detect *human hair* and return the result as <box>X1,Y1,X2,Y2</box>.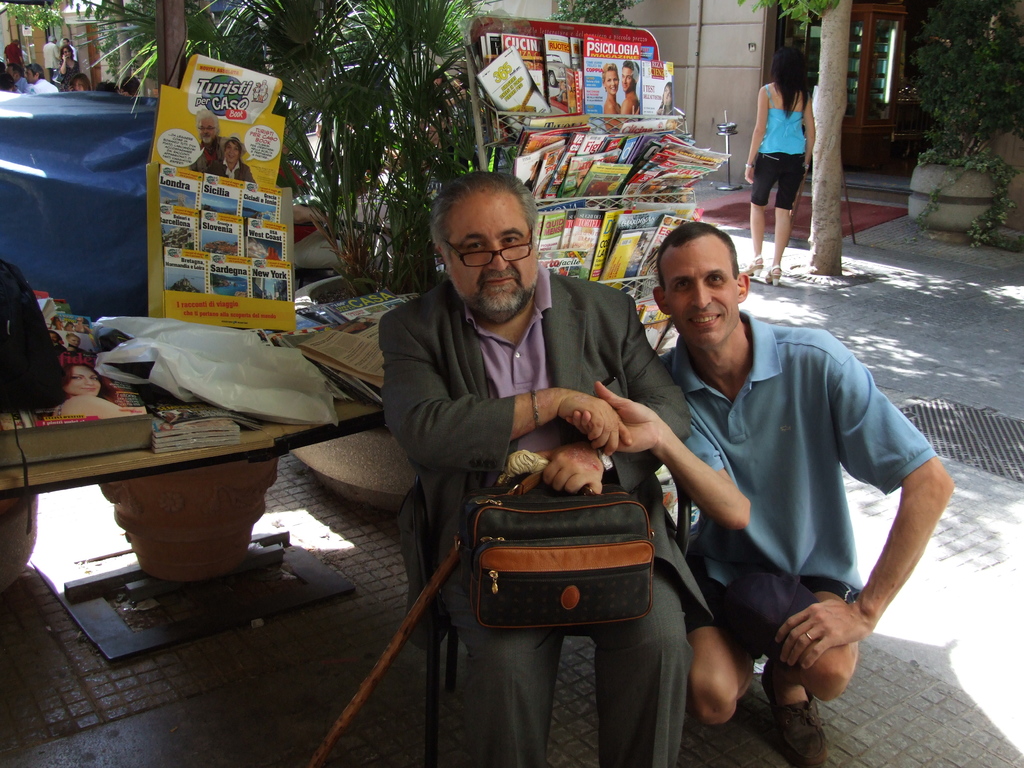
<box>0,60,5,72</box>.
